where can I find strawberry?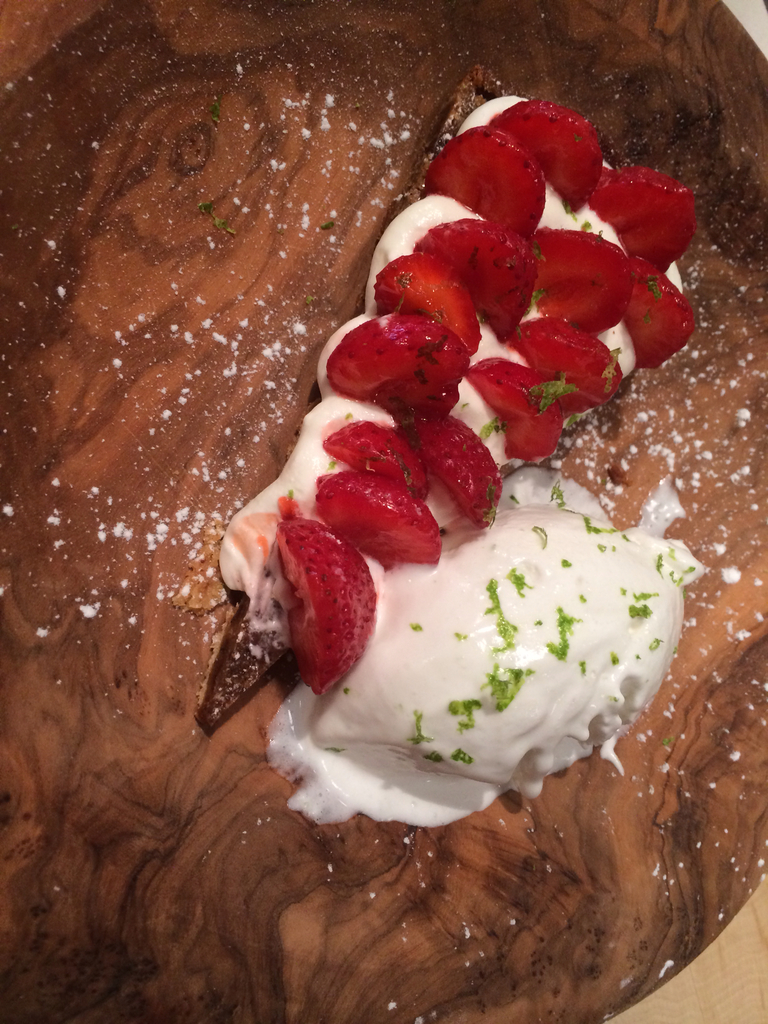
You can find it at [262,506,390,705].
